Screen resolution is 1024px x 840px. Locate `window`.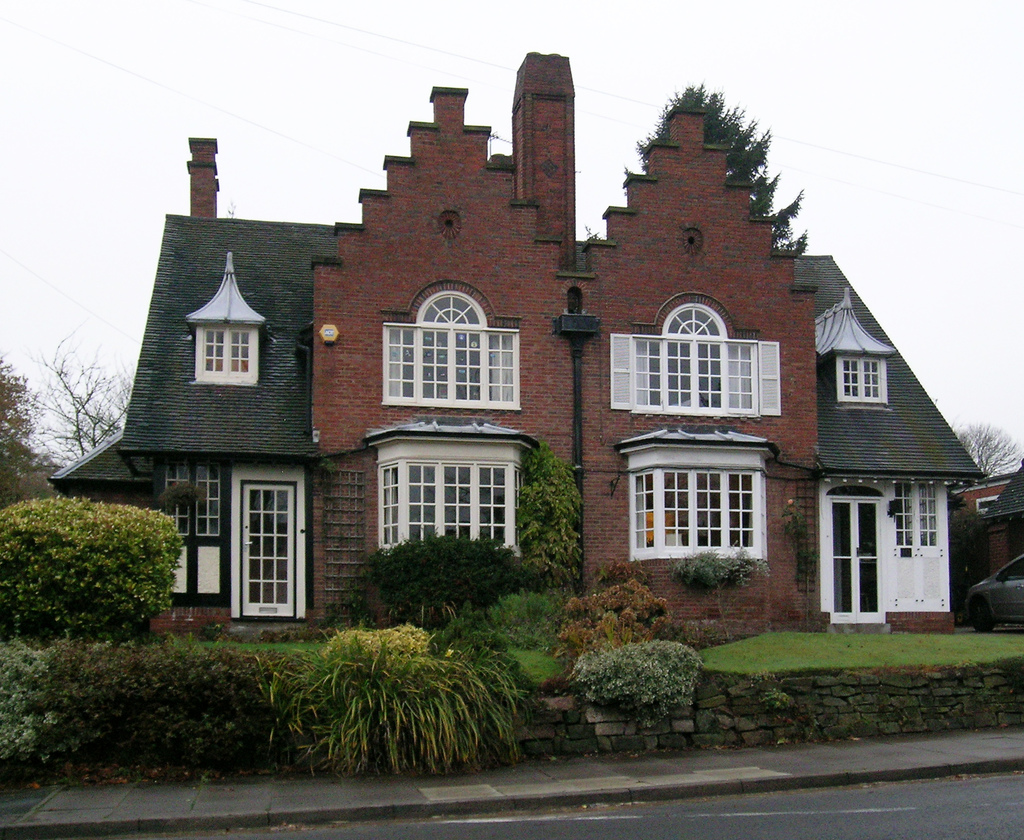
bbox=[374, 458, 522, 556].
